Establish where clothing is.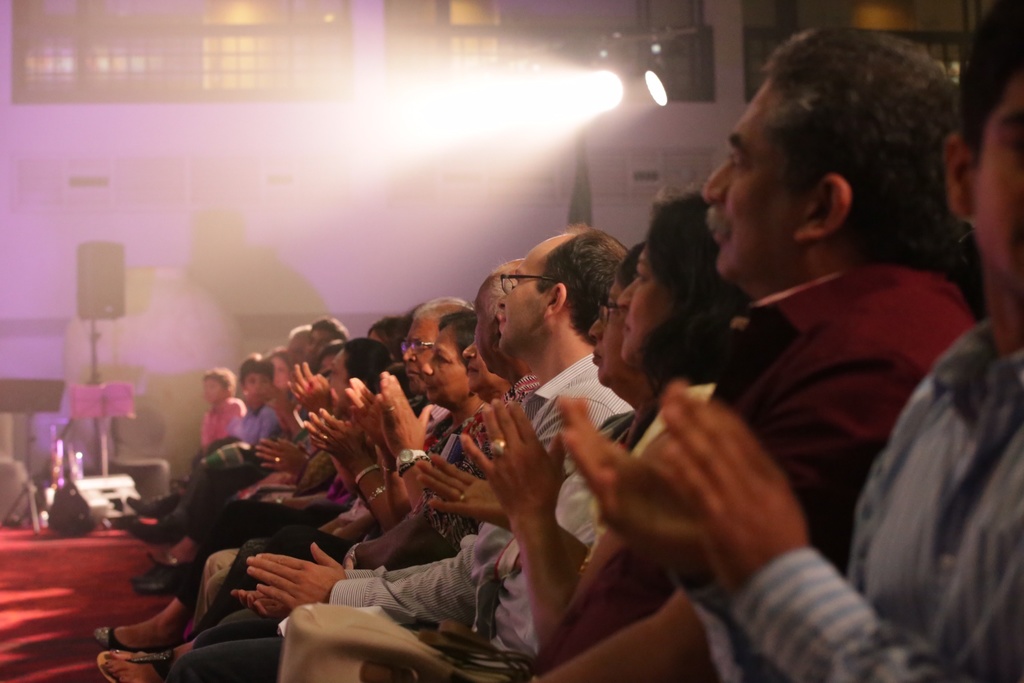
Established at pyautogui.locateOnScreen(189, 437, 407, 682).
